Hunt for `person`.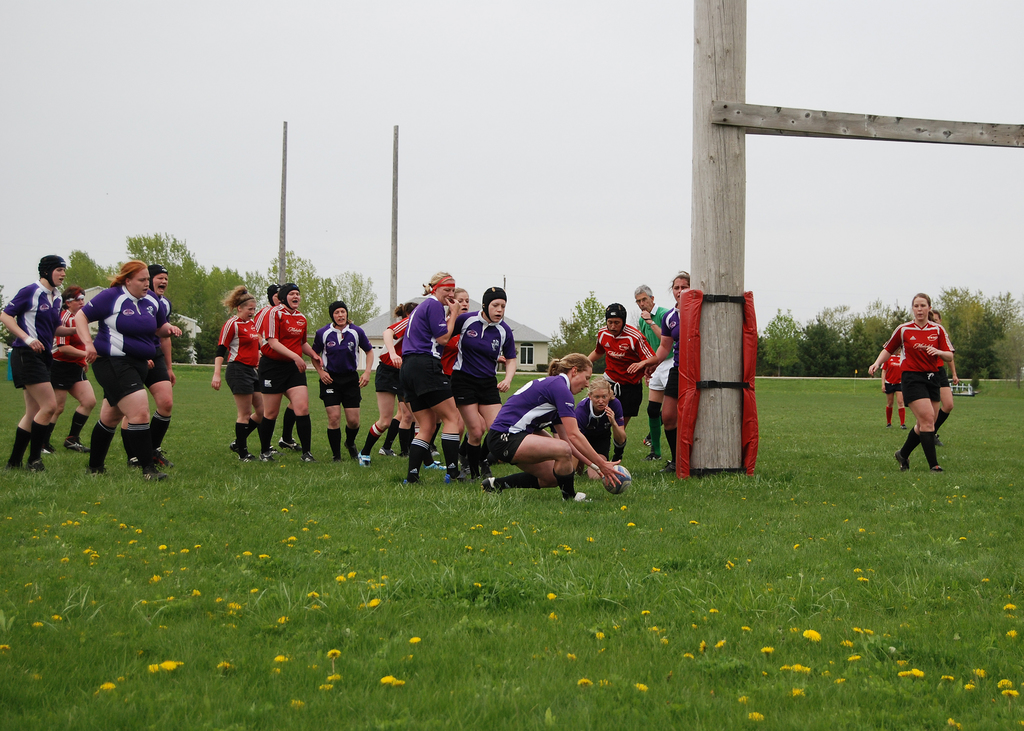
Hunted down at [x1=439, y1=284, x2=477, y2=465].
